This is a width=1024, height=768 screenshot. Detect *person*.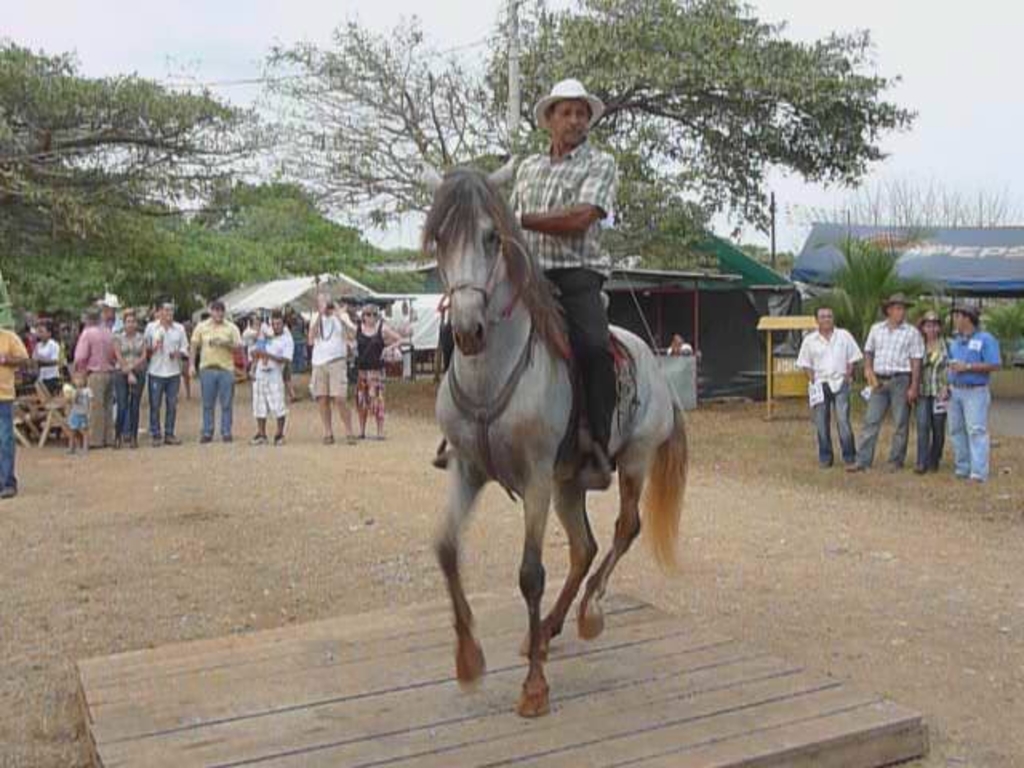
350,299,410,427.
